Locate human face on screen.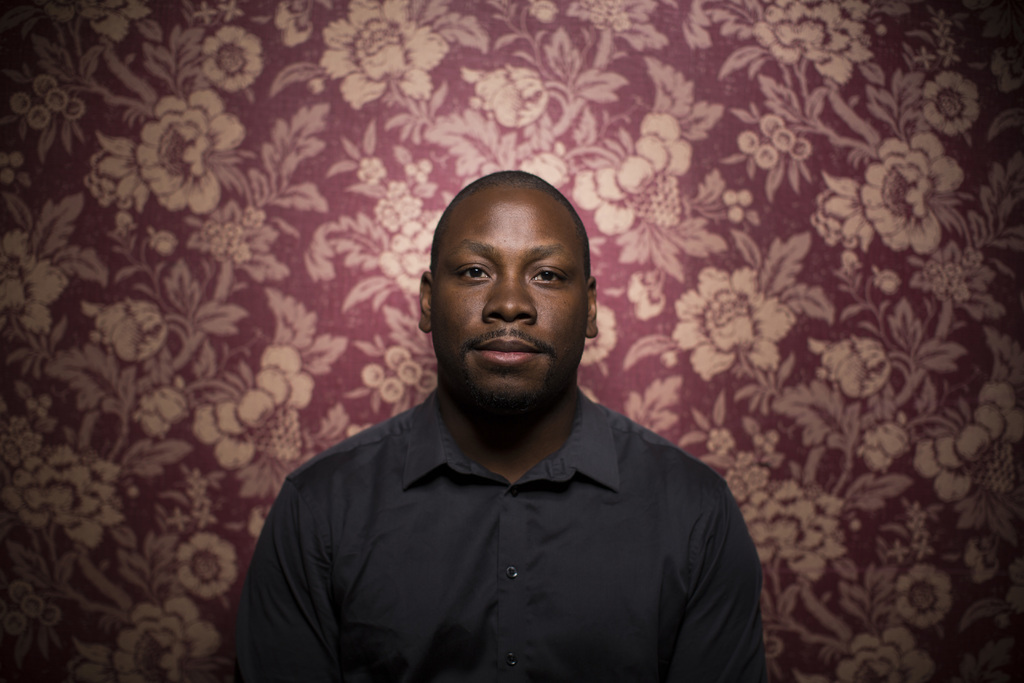
On screen at <bbox>431, 190, 582, 403</bbox>.
